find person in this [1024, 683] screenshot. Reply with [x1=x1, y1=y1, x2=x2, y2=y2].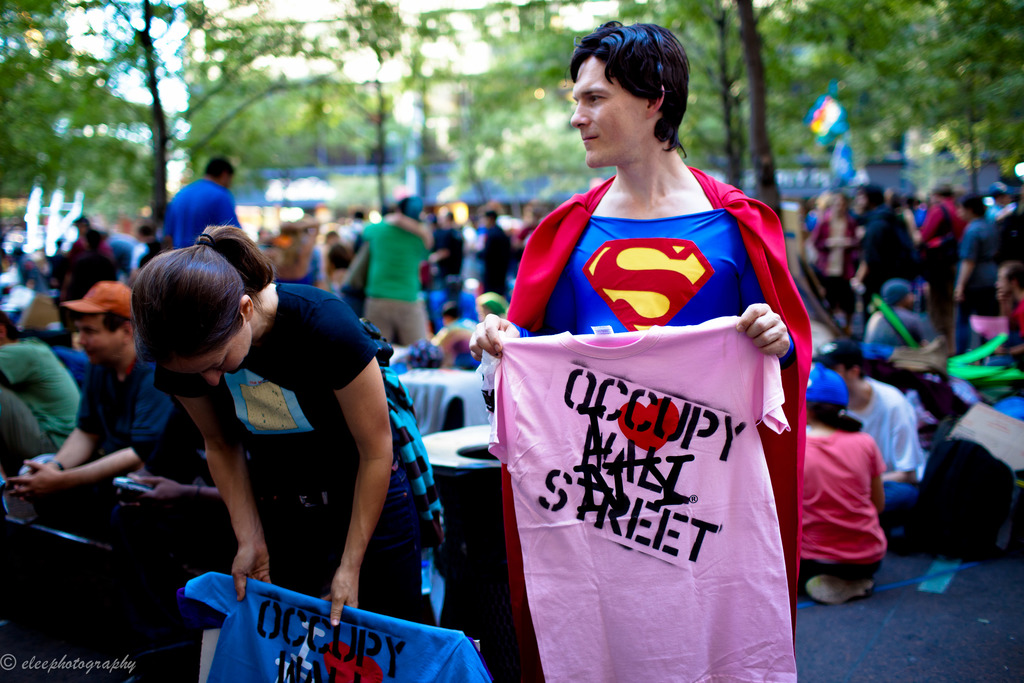
[x1=0, y1=307, x2=84, y2=477].
